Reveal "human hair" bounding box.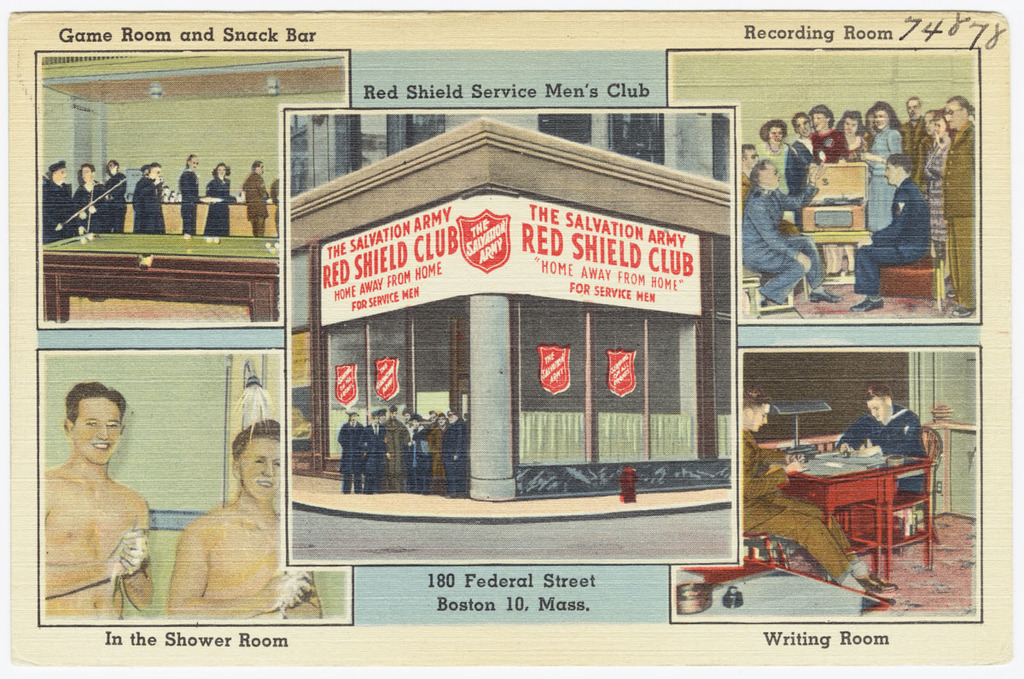
Revealed: <region>934, 107, 955, 130</region>.
